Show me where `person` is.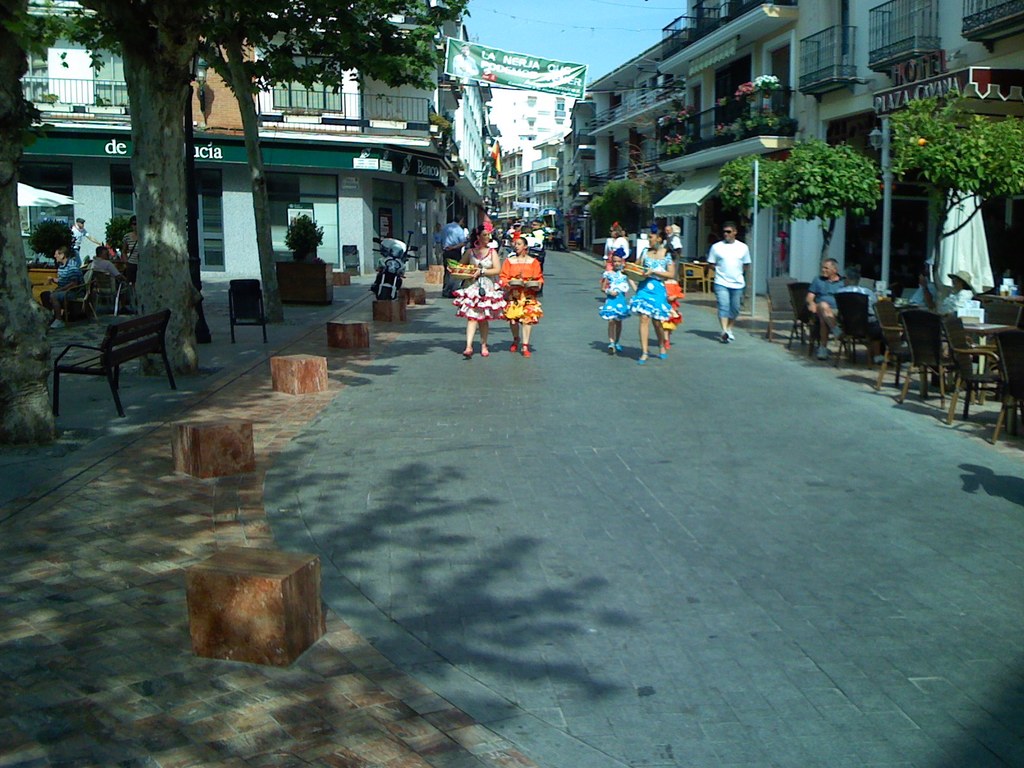
`person` is at bbox=[434, 225, 442, 265].
